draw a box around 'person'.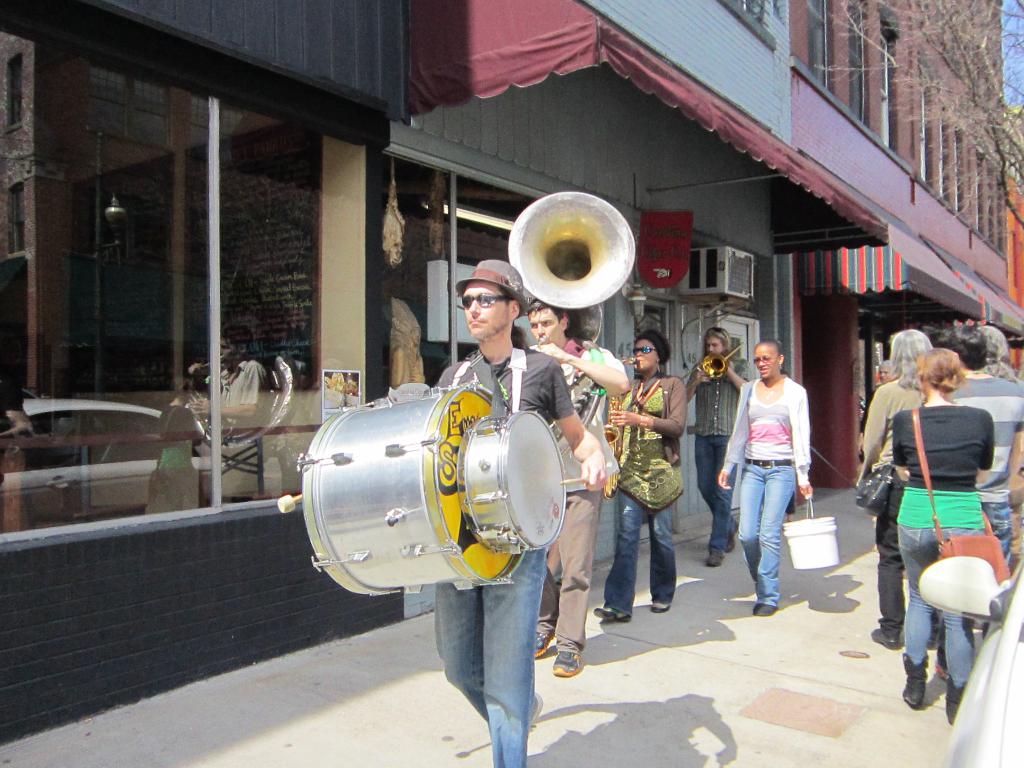
[x1=858, y1=330, x2=937, y2=647].
